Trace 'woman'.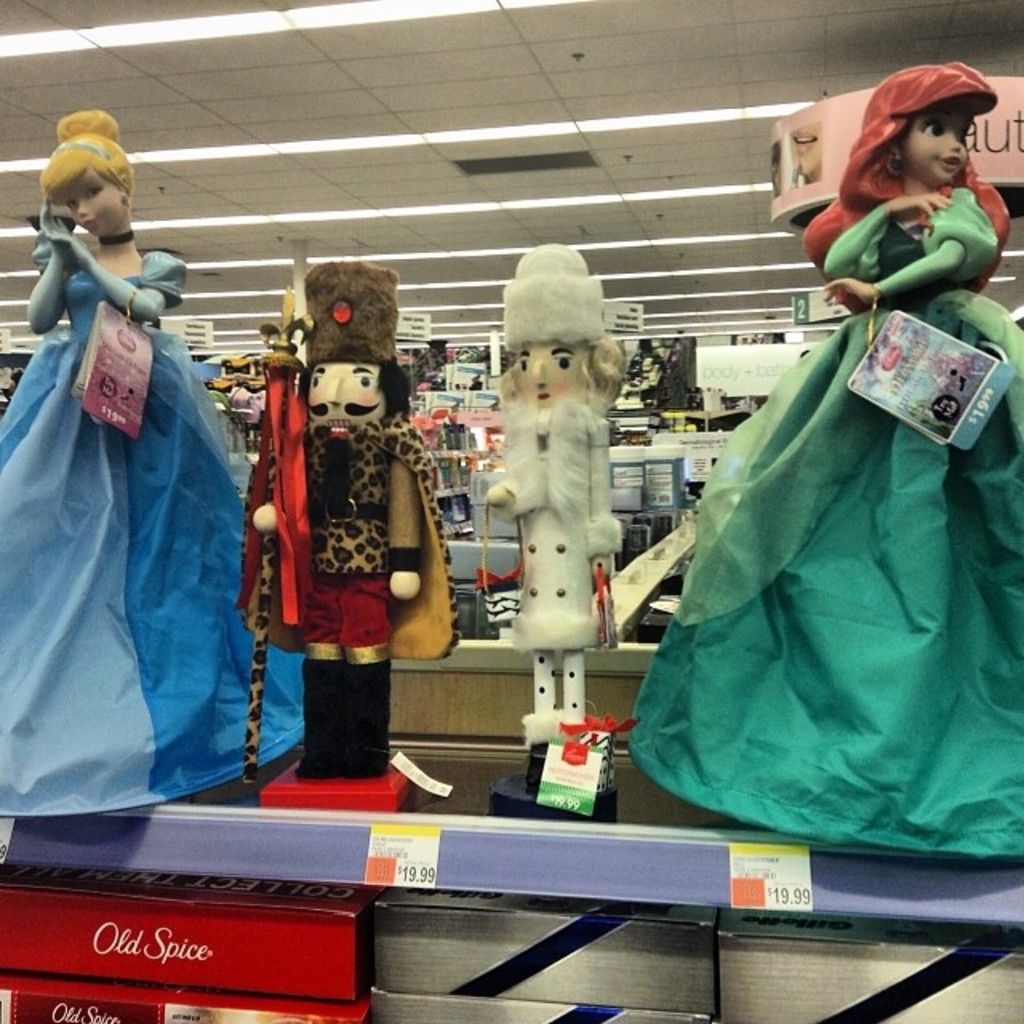
Traced to crop(0, 110, 304, 813).
